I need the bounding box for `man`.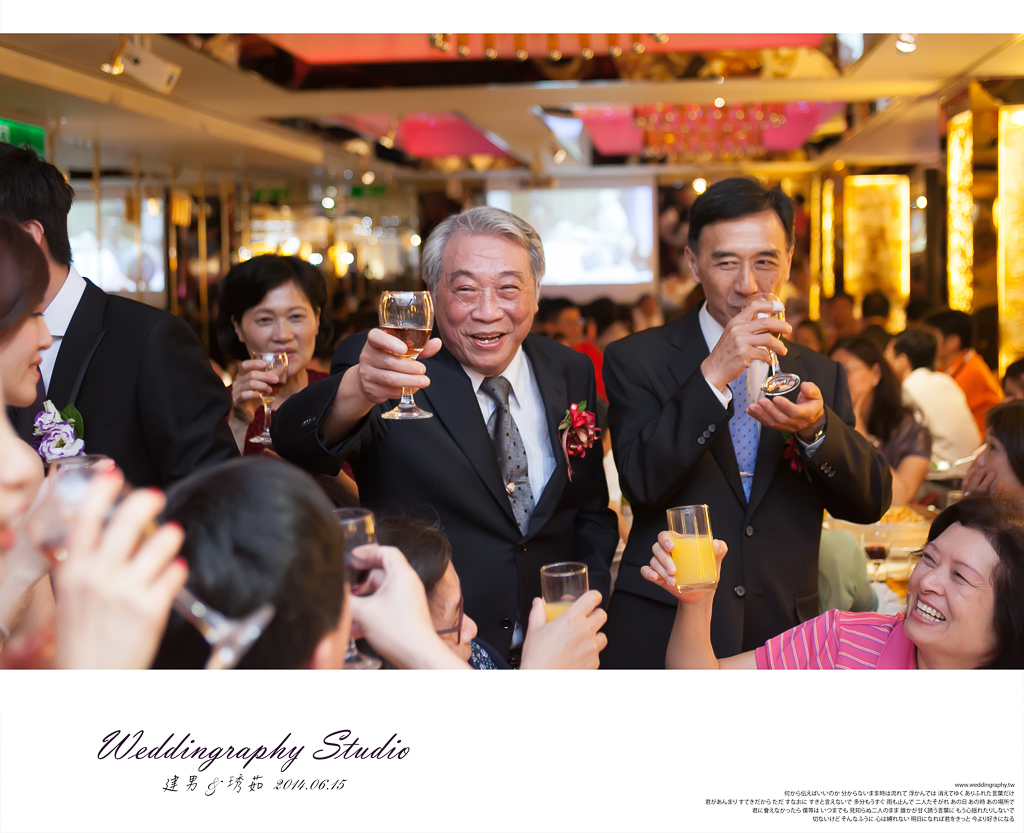
Here it is: left=925, top=308, right=1009, bottom=441.
